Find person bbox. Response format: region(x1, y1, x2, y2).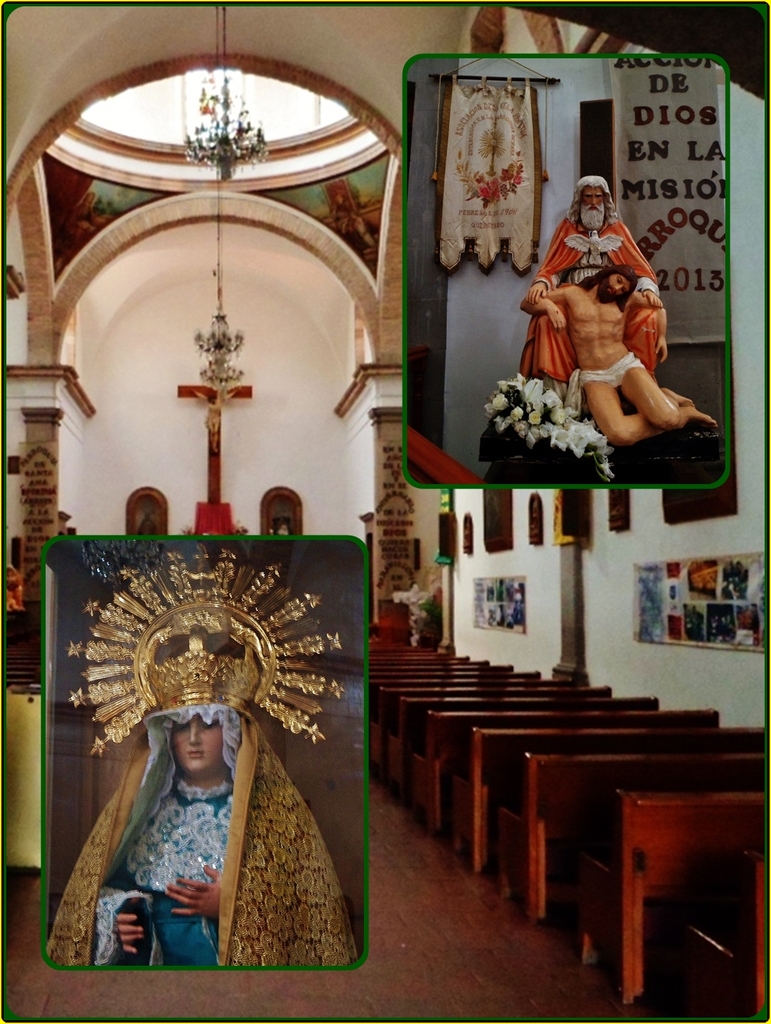
region(48, 531, 369, 975).
